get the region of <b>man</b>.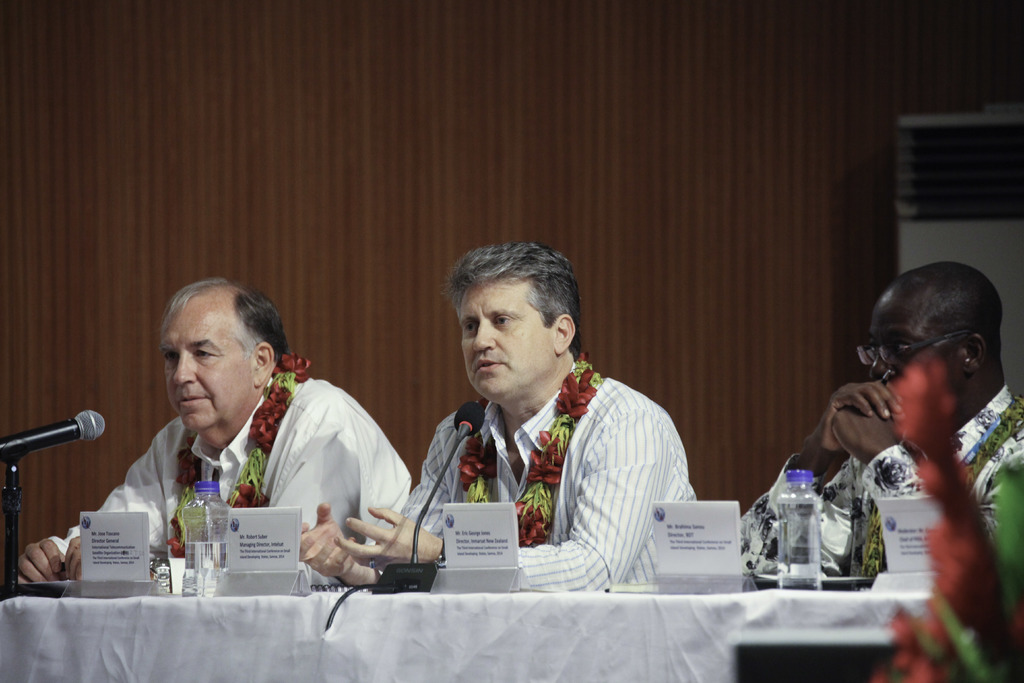
locate(391, 271, 714, 587).
